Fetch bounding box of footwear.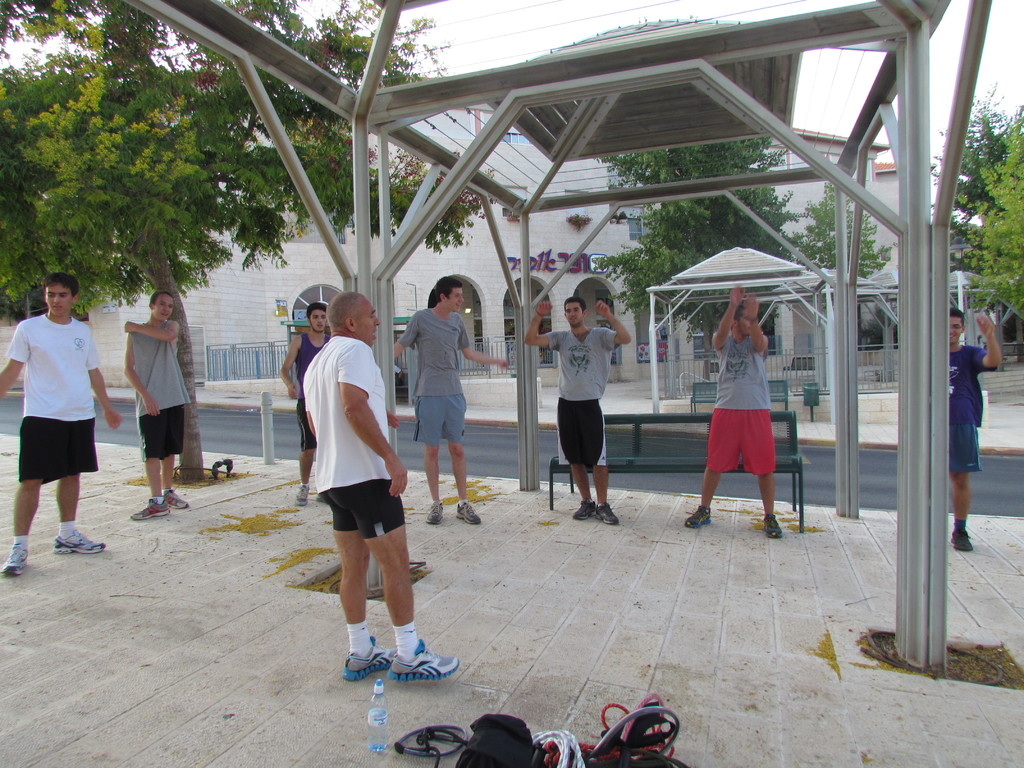
Bbox: 340, 630, 395, 675.
